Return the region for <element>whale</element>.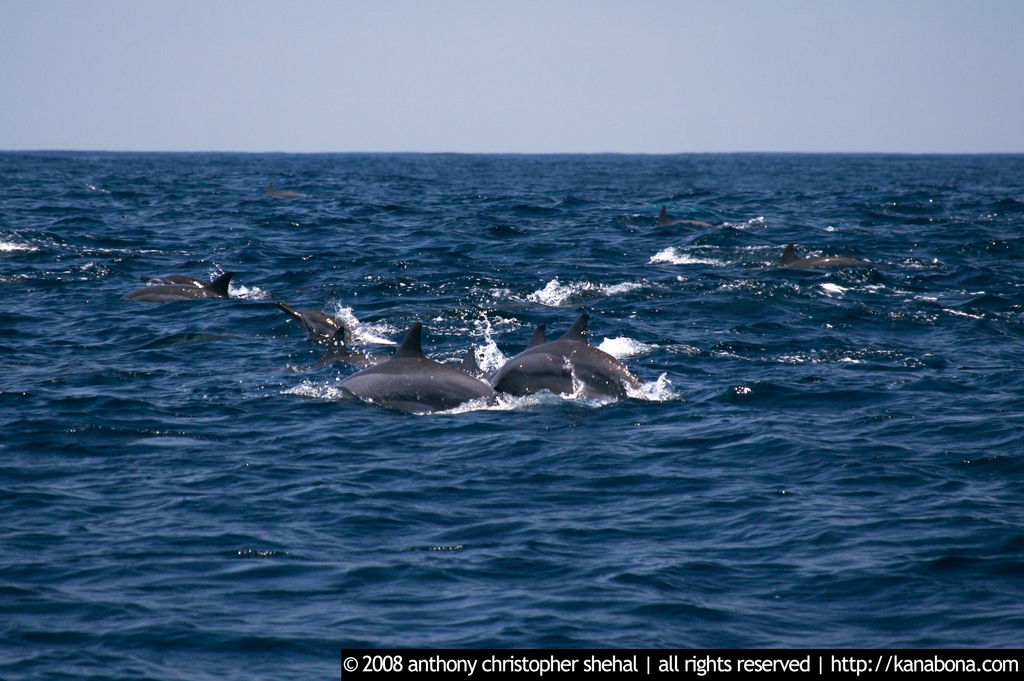
496 321 630 397.
